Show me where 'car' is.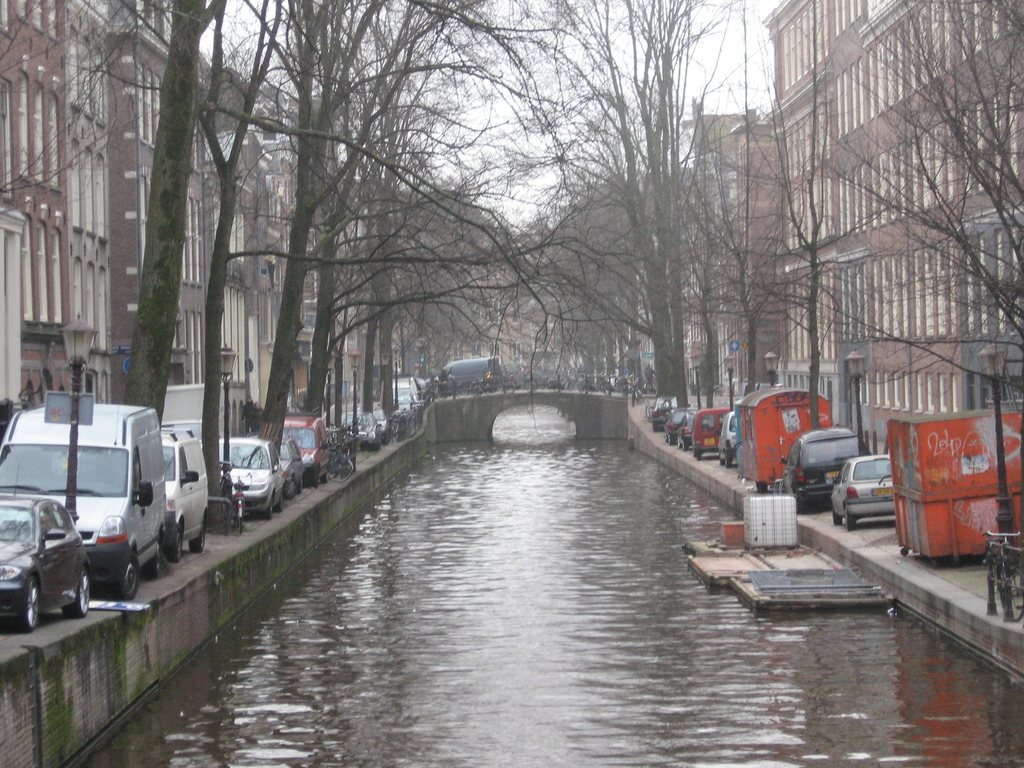
'car' is at l=781, t=428, r=869, b=514.
